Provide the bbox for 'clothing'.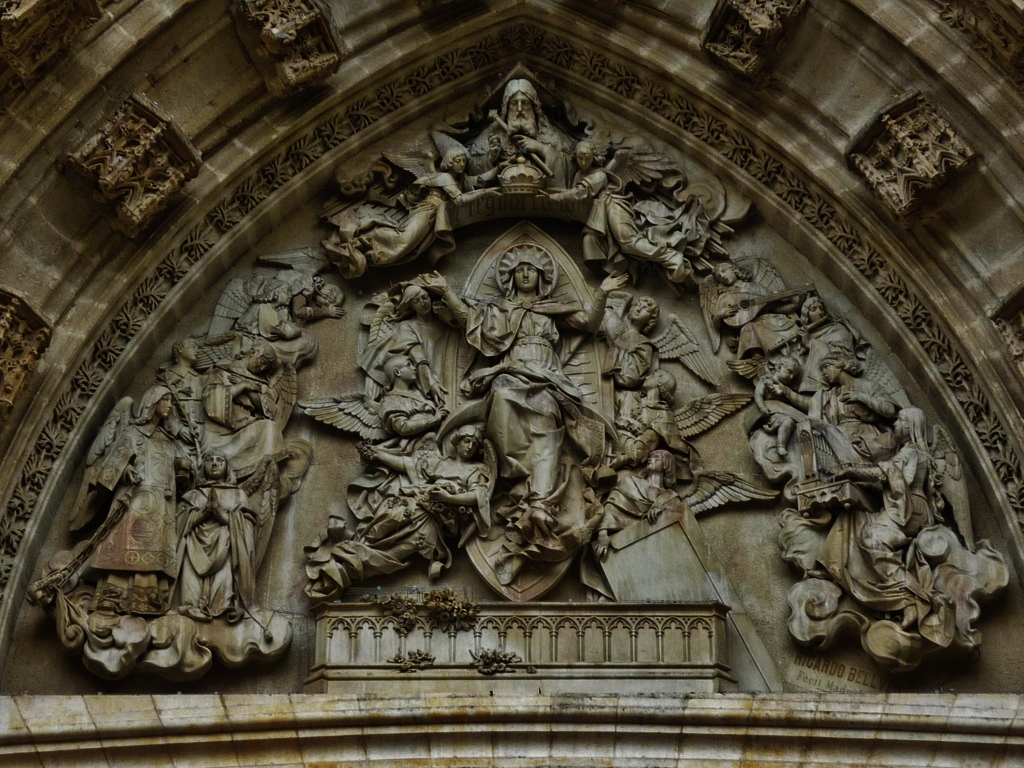
594:306:657:397.
